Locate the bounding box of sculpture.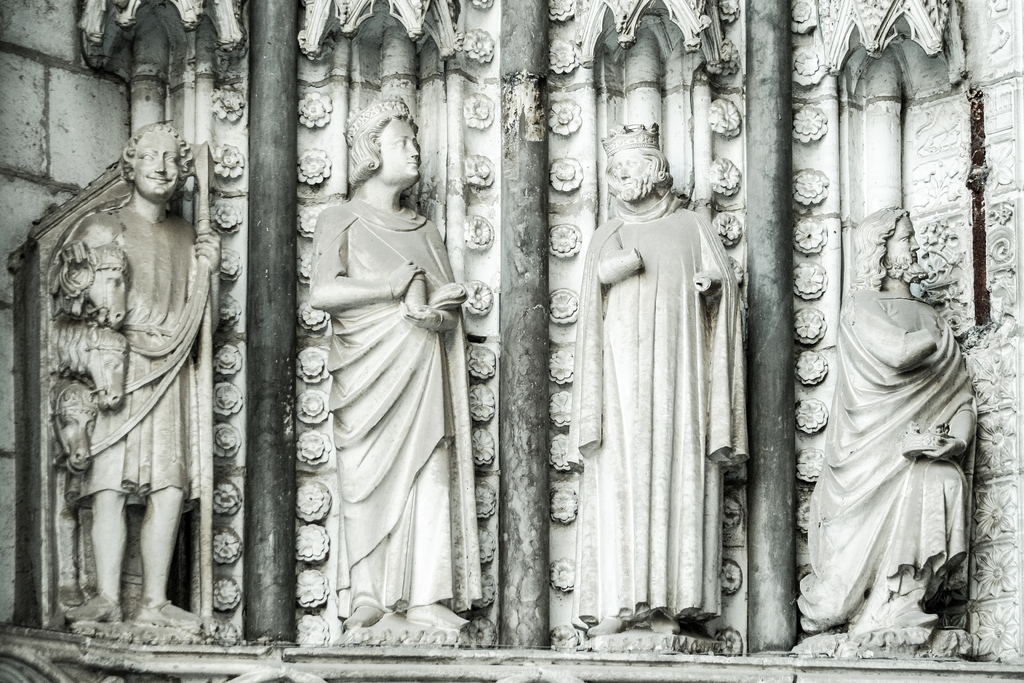
Bounding box: l=210, t=477, r=246, b=521.
